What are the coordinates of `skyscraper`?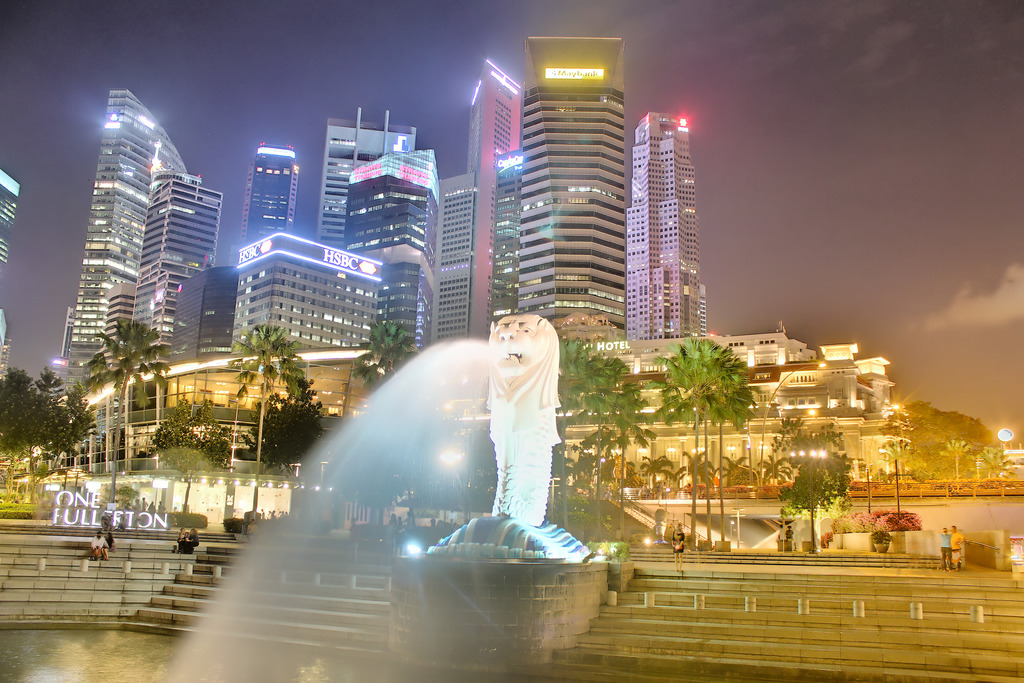
l=517, t=33, r=634, b=335.
